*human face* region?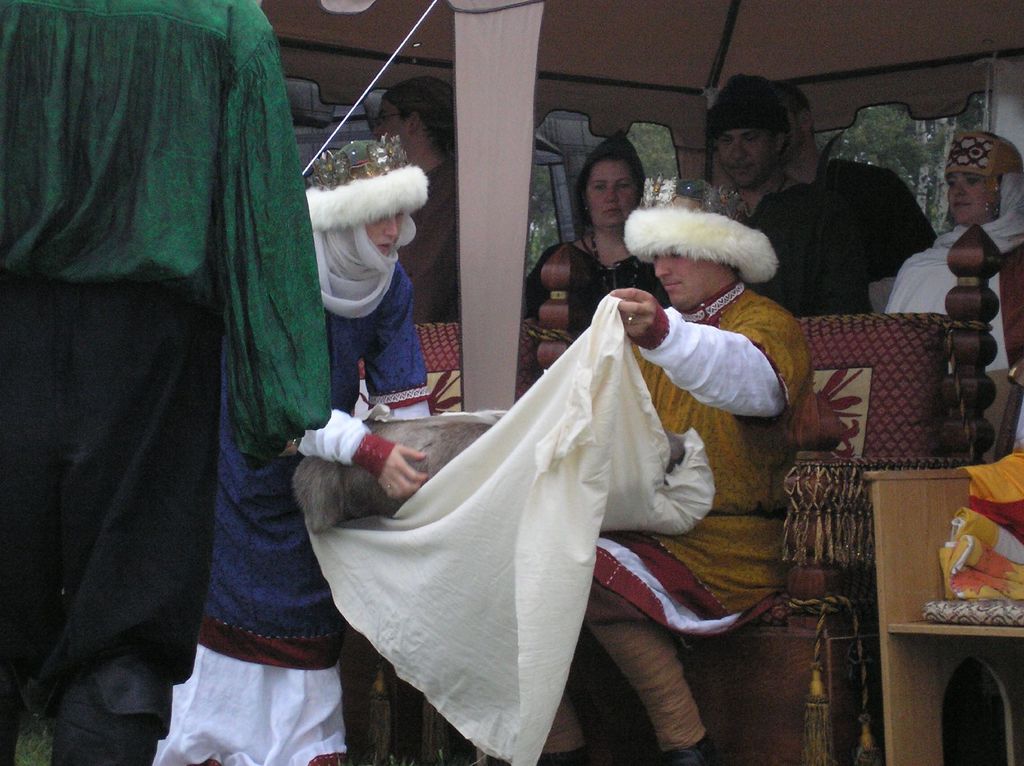
362, 209, 407, 253
